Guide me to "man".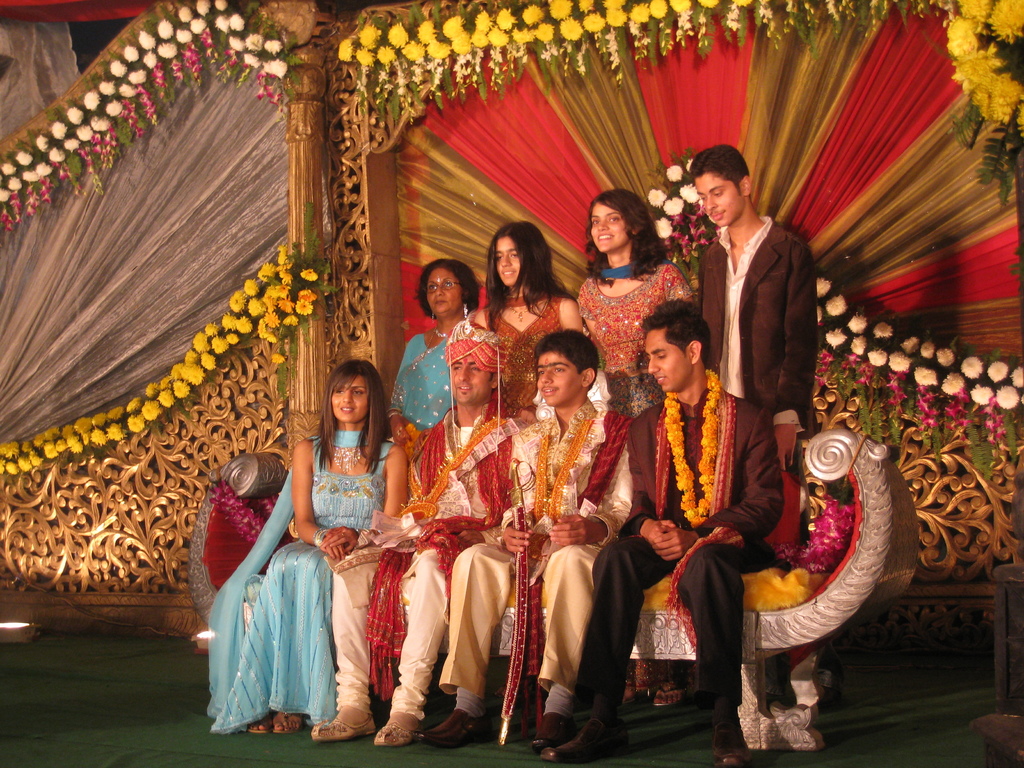
Guidance: (541, 300, 778, 765).
